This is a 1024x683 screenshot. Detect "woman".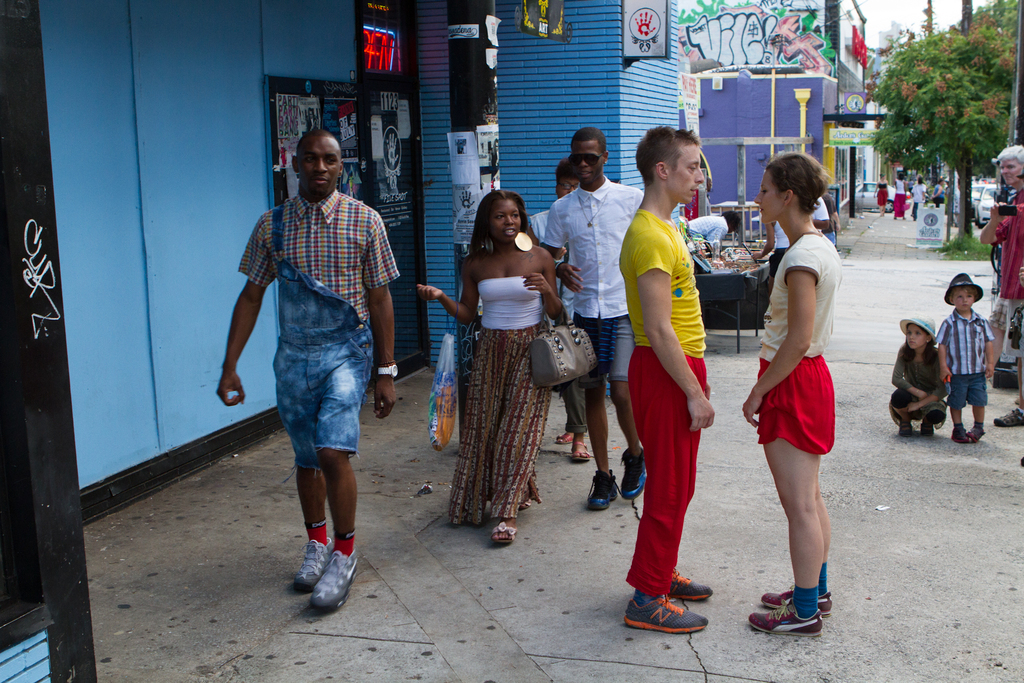
433 185 596 545.
